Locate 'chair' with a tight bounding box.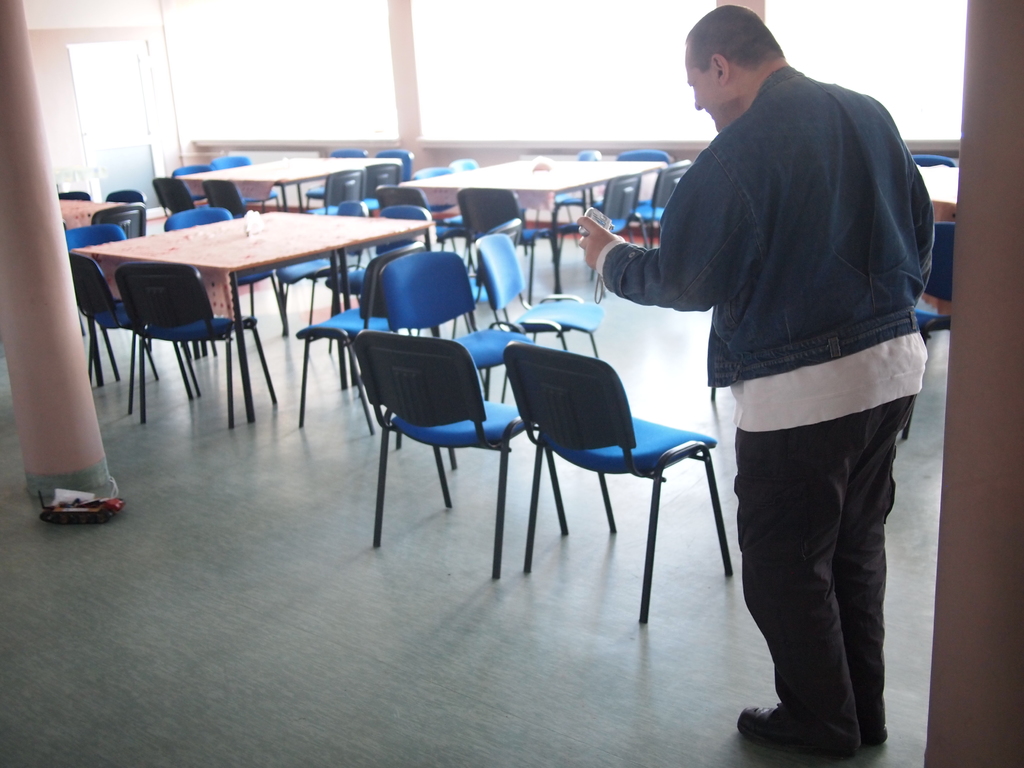
locate(381, 249, 534, 455).
